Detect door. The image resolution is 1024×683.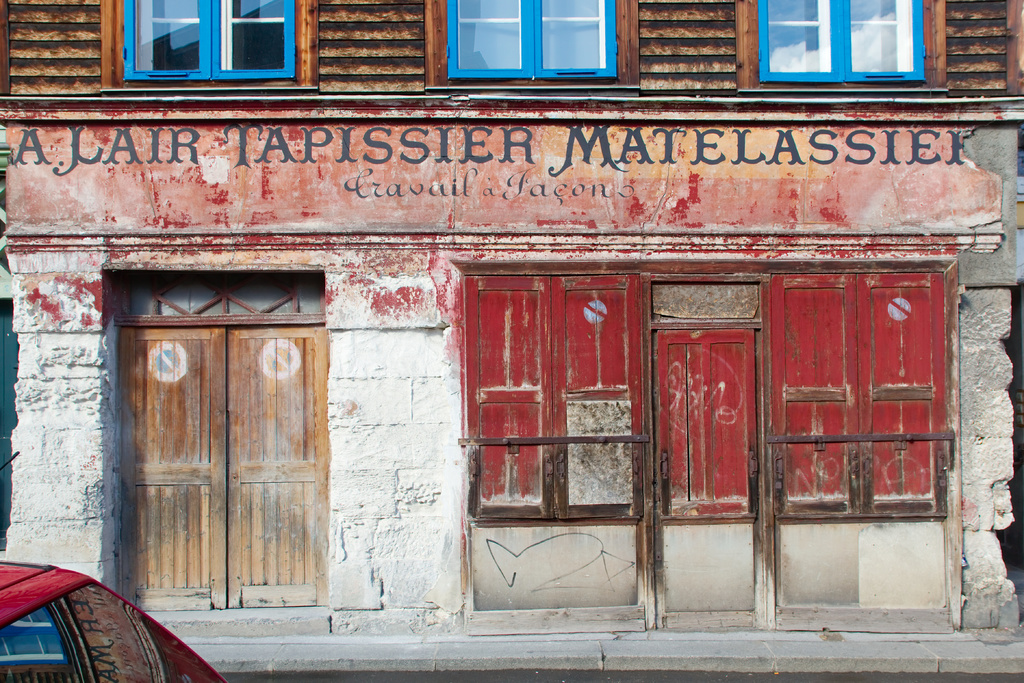
rect(107, 273, 326, 621).
